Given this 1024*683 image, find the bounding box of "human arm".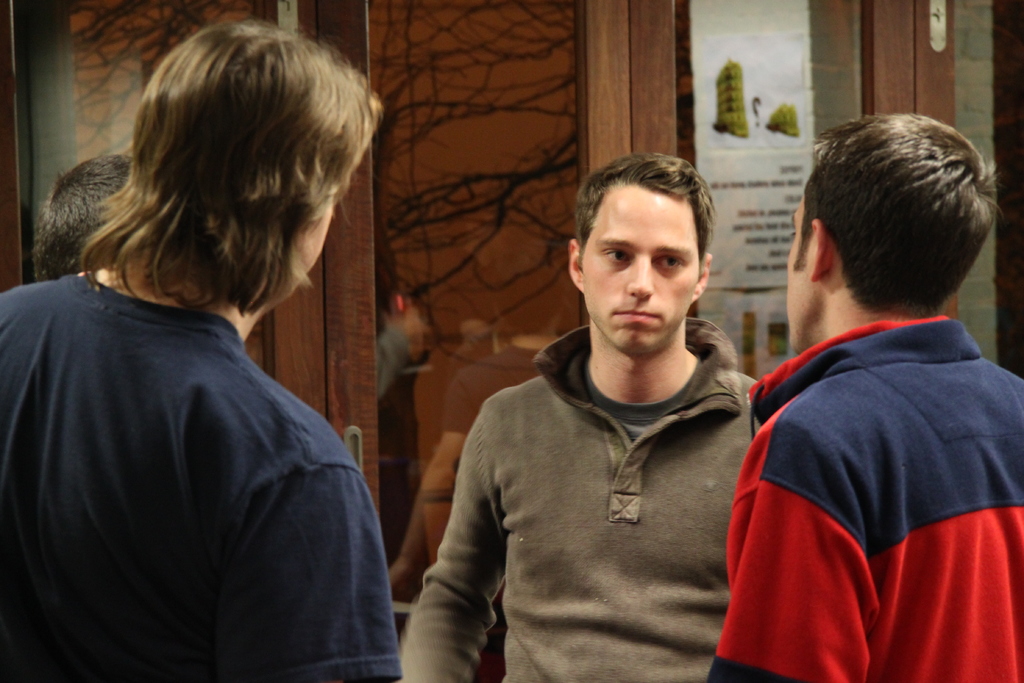
detection(705, 404, 893, 682).
